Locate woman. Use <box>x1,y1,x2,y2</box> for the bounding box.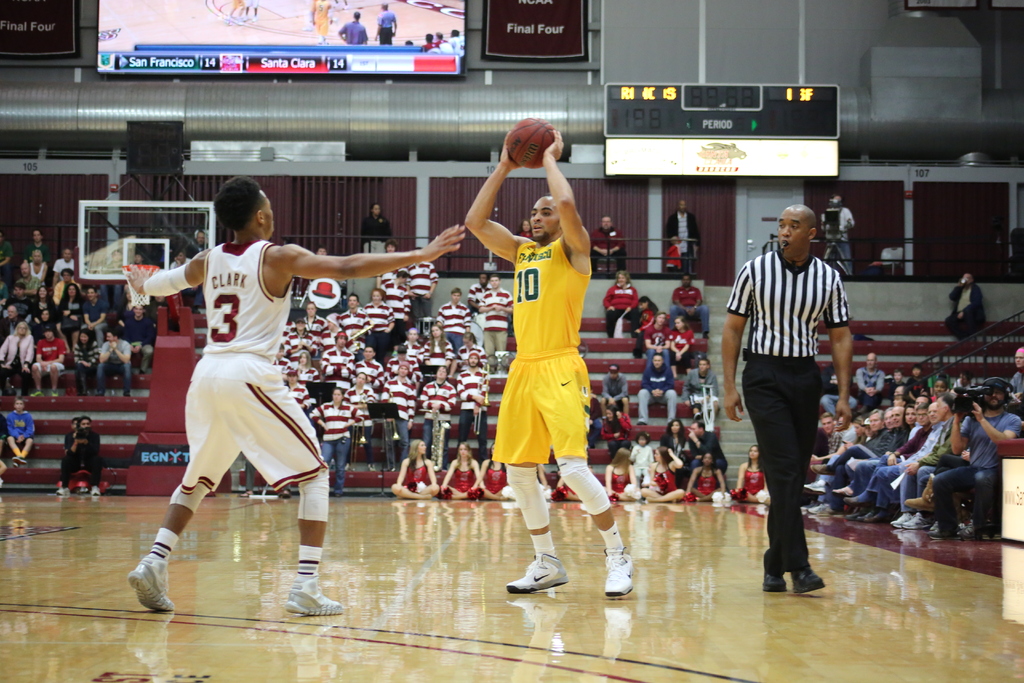
<box>737,448,769,502</box>.
